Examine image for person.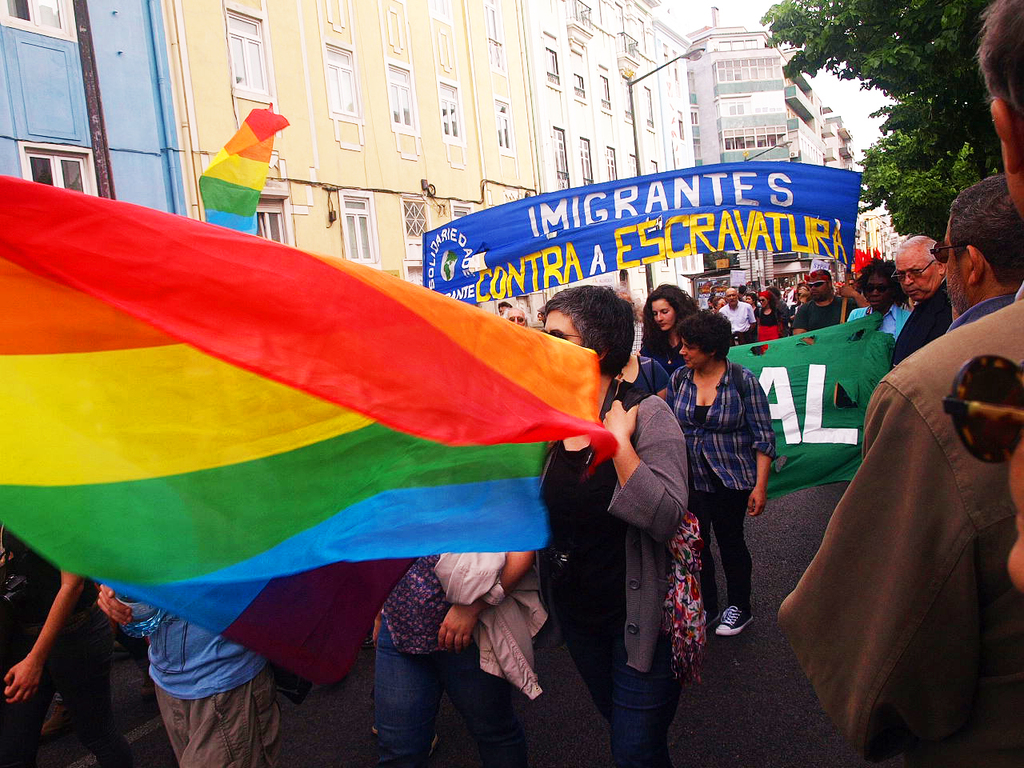
Examination result: {"x1": 532, "y1": 288, "x2": 690, "y2": 762}.
